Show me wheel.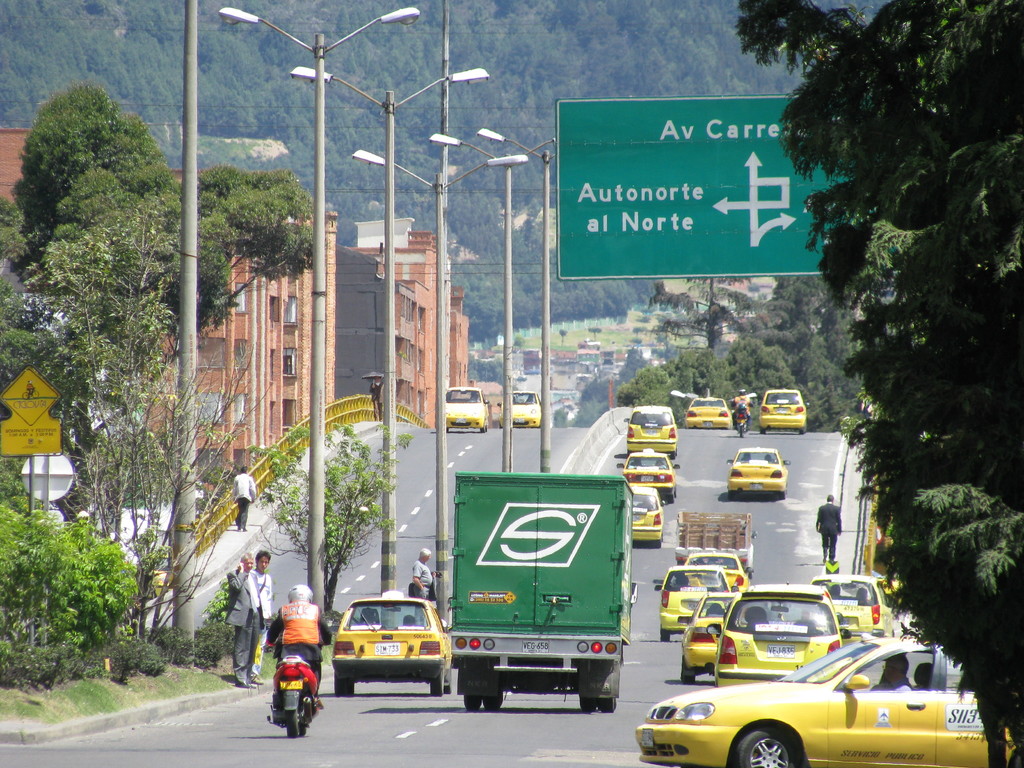
wheel is here: {"left": 657, "top": 627, "right": 669, "bottom": 642}.
